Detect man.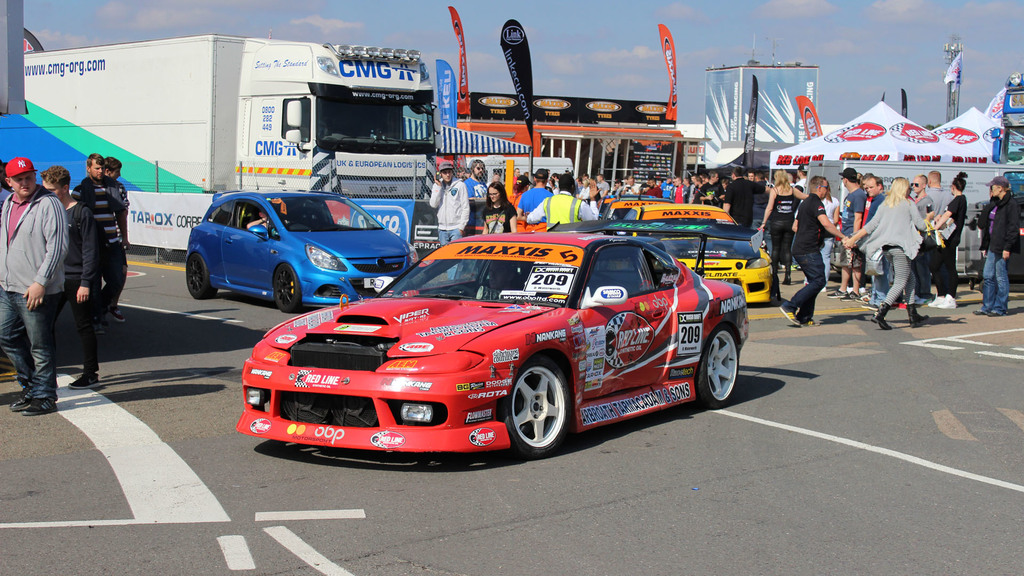
Detected at locate(751, 173, 778, 260).
